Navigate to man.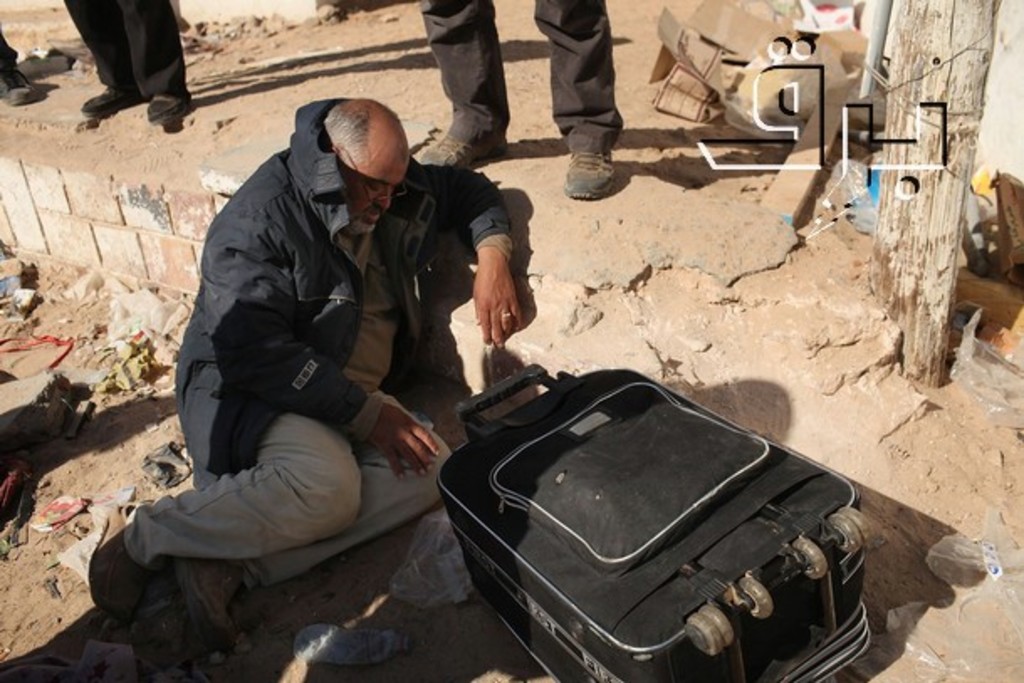
Navigation target: detection(91, 64, 549, 653).
